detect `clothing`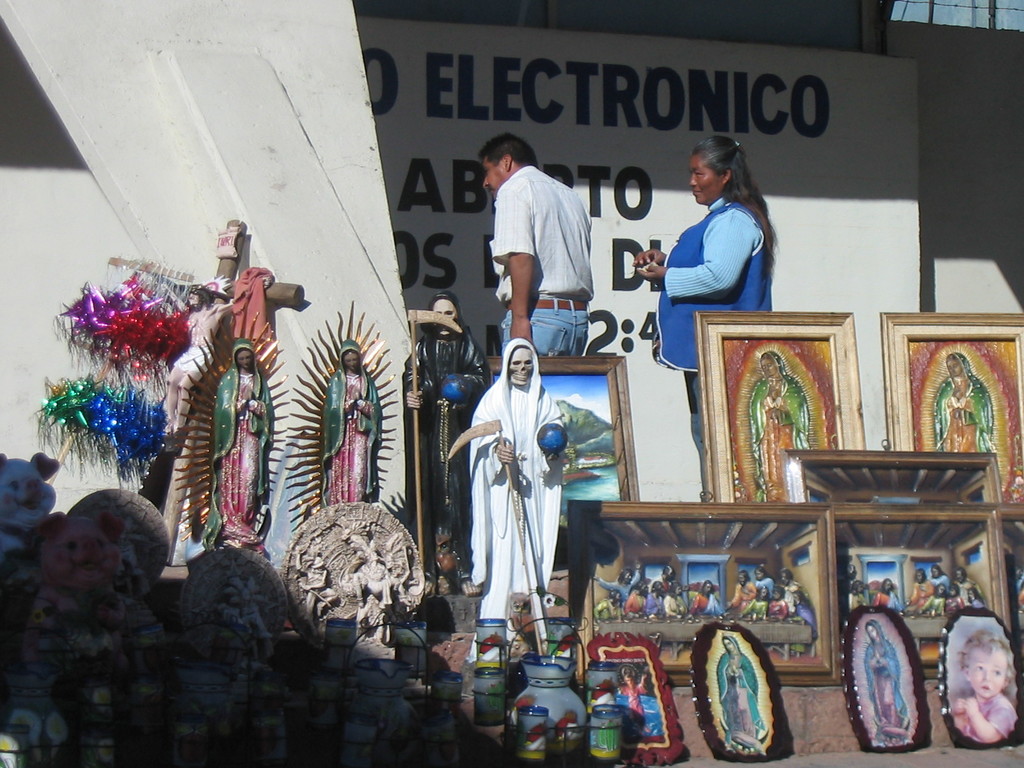
<region>486, 167, 596, 359</region>
